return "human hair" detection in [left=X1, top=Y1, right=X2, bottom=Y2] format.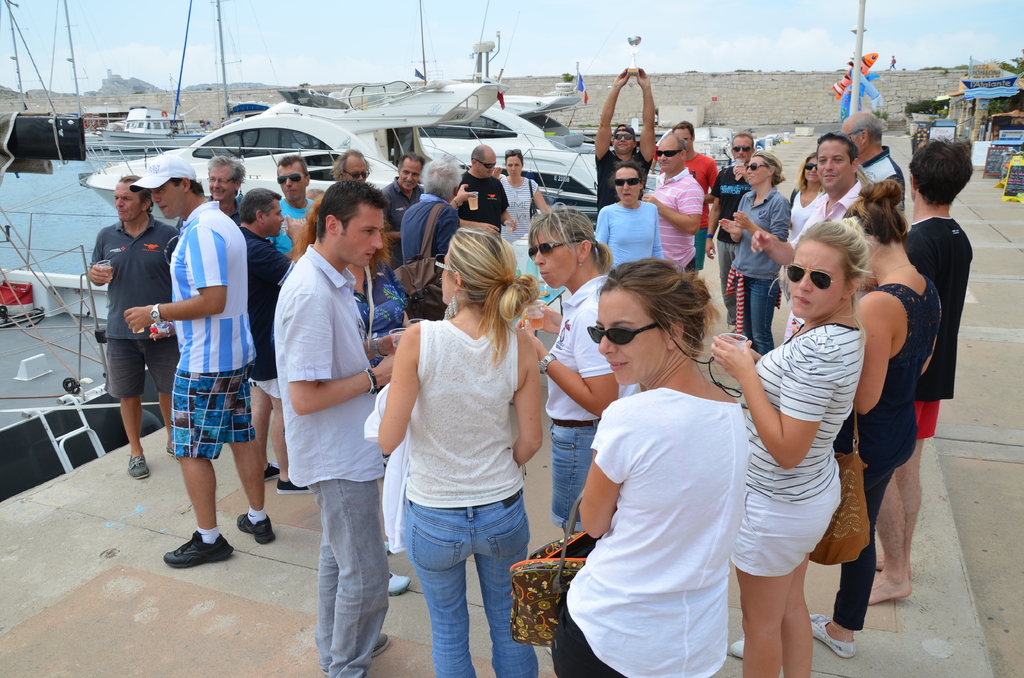
[left=852, top=175, right=911, bottom=248].
